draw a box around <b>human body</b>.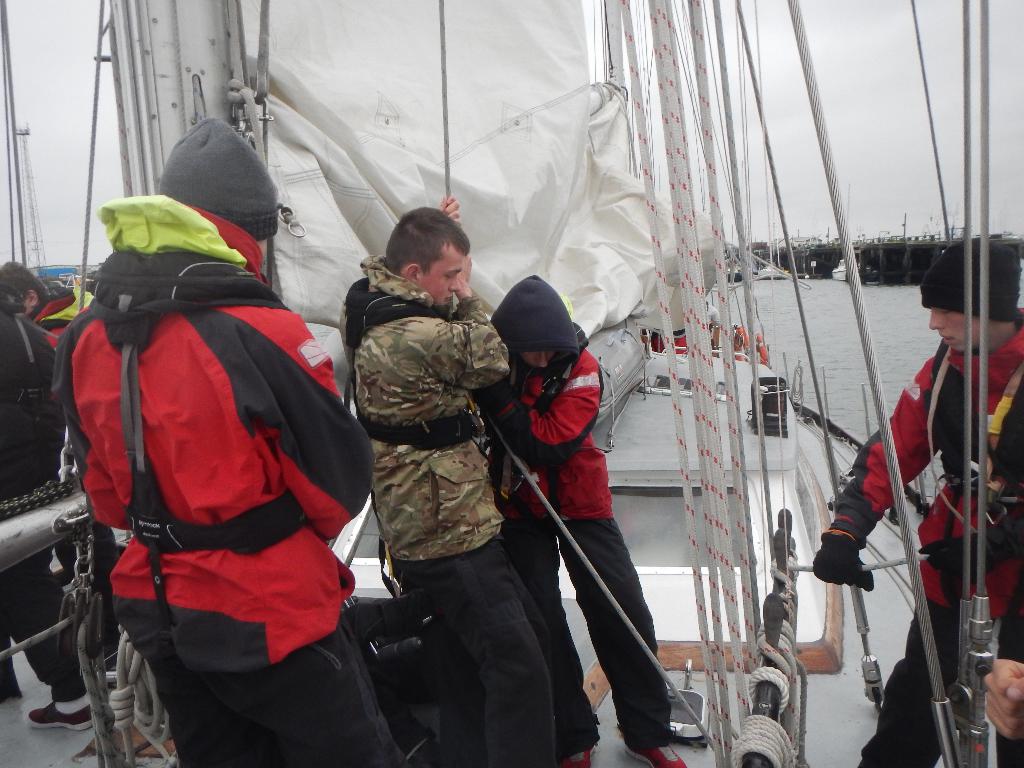
50/114/413/767.
